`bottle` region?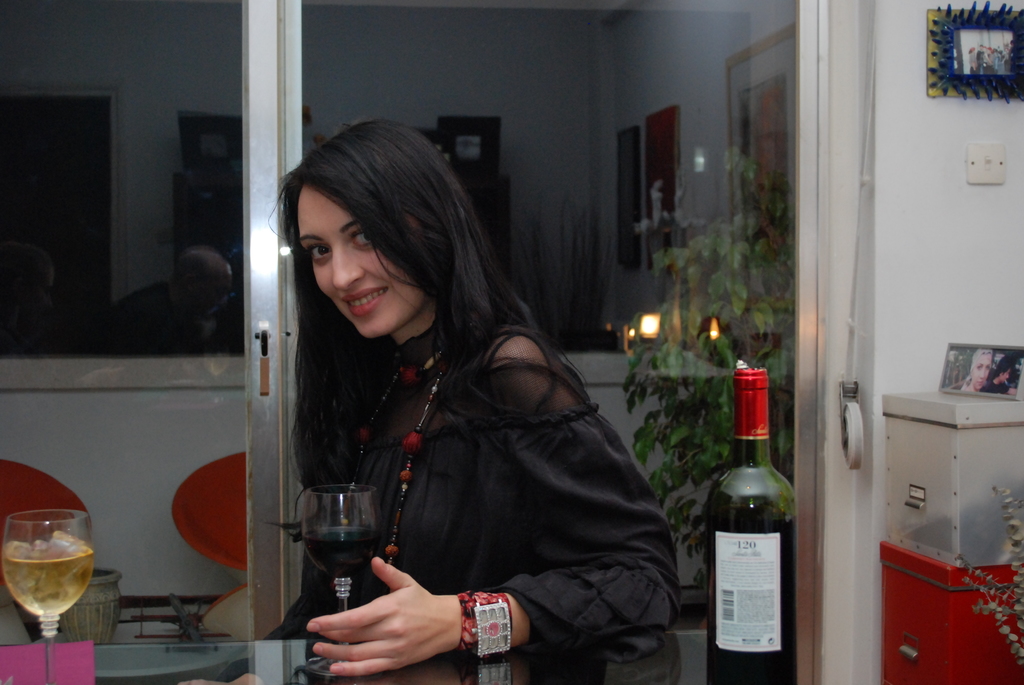
locate(709, 363, 800, 684)
